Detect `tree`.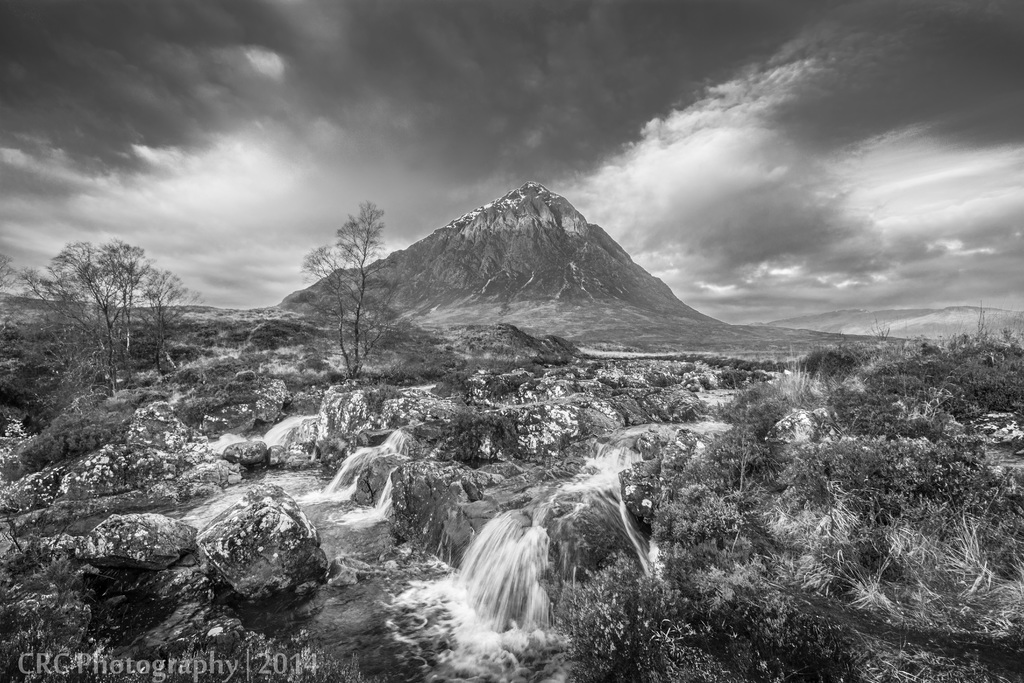
Detected at 303/202/403/383.
